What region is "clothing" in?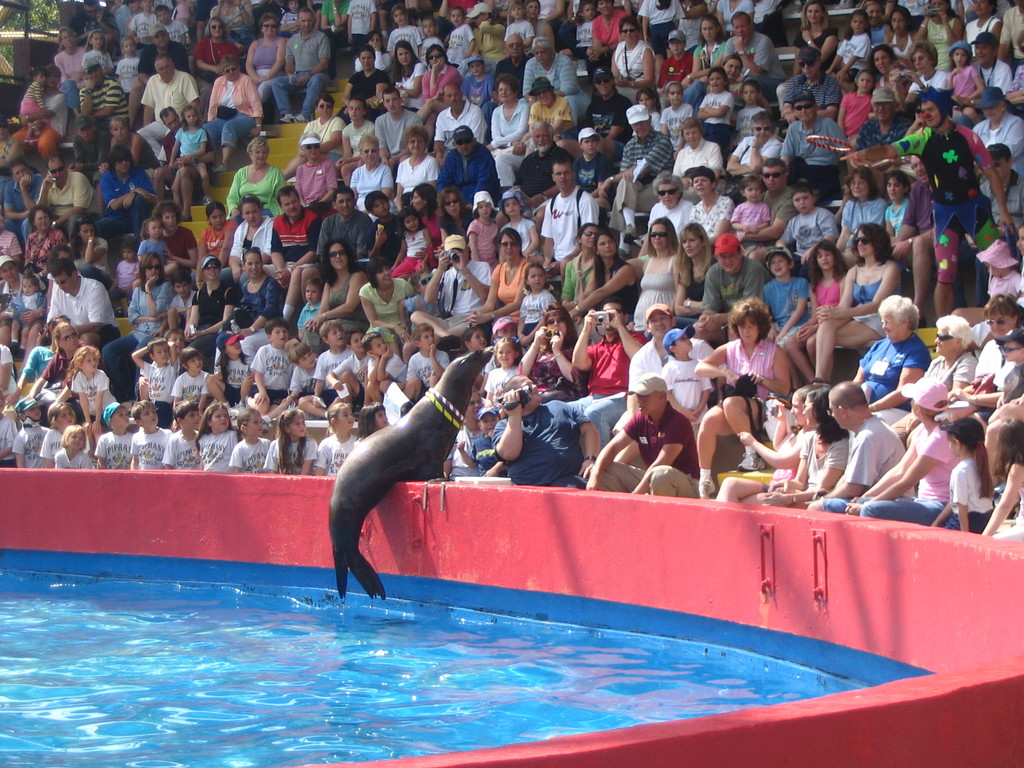
[854, 419, 960, 522].
